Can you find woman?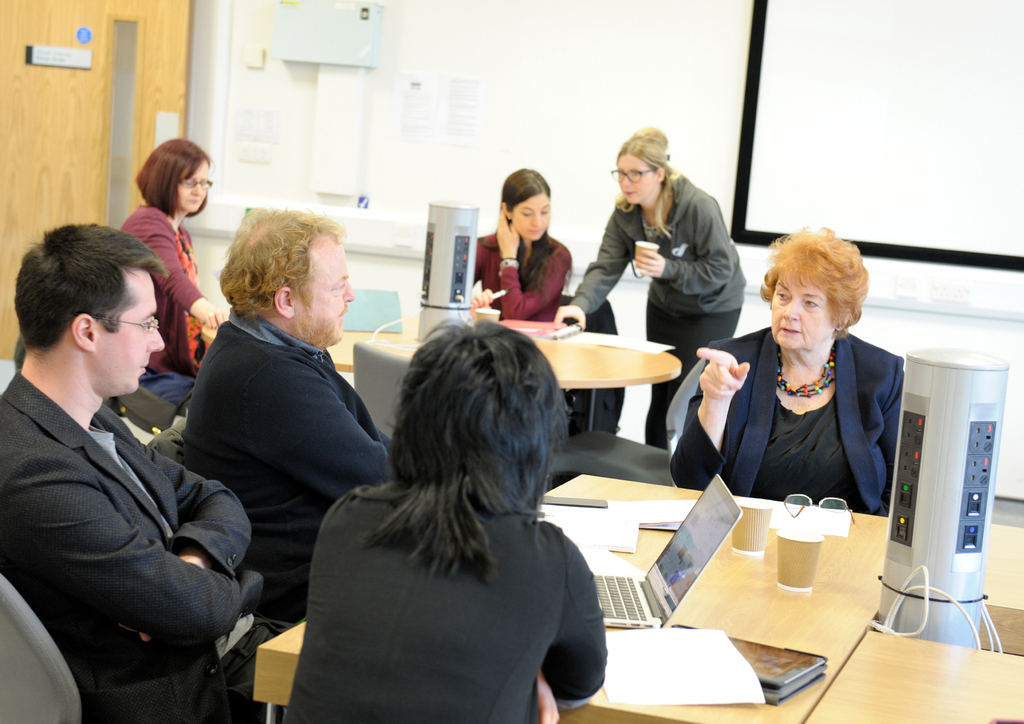
Yes, bounding box: bbox(267, 314, 639, 723).
